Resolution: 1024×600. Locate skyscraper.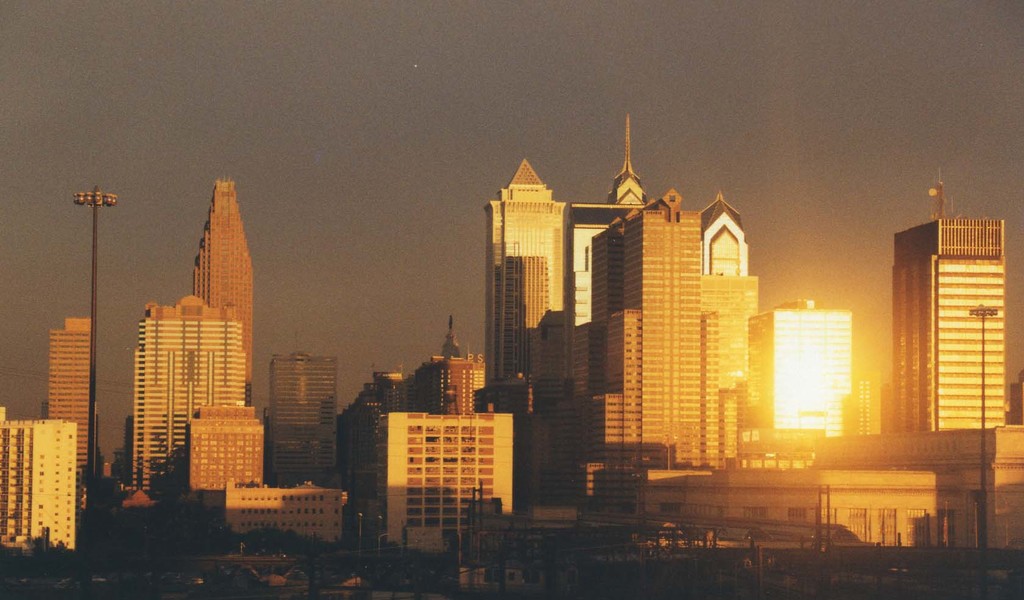
BBox(600, 183, 740, 497).
